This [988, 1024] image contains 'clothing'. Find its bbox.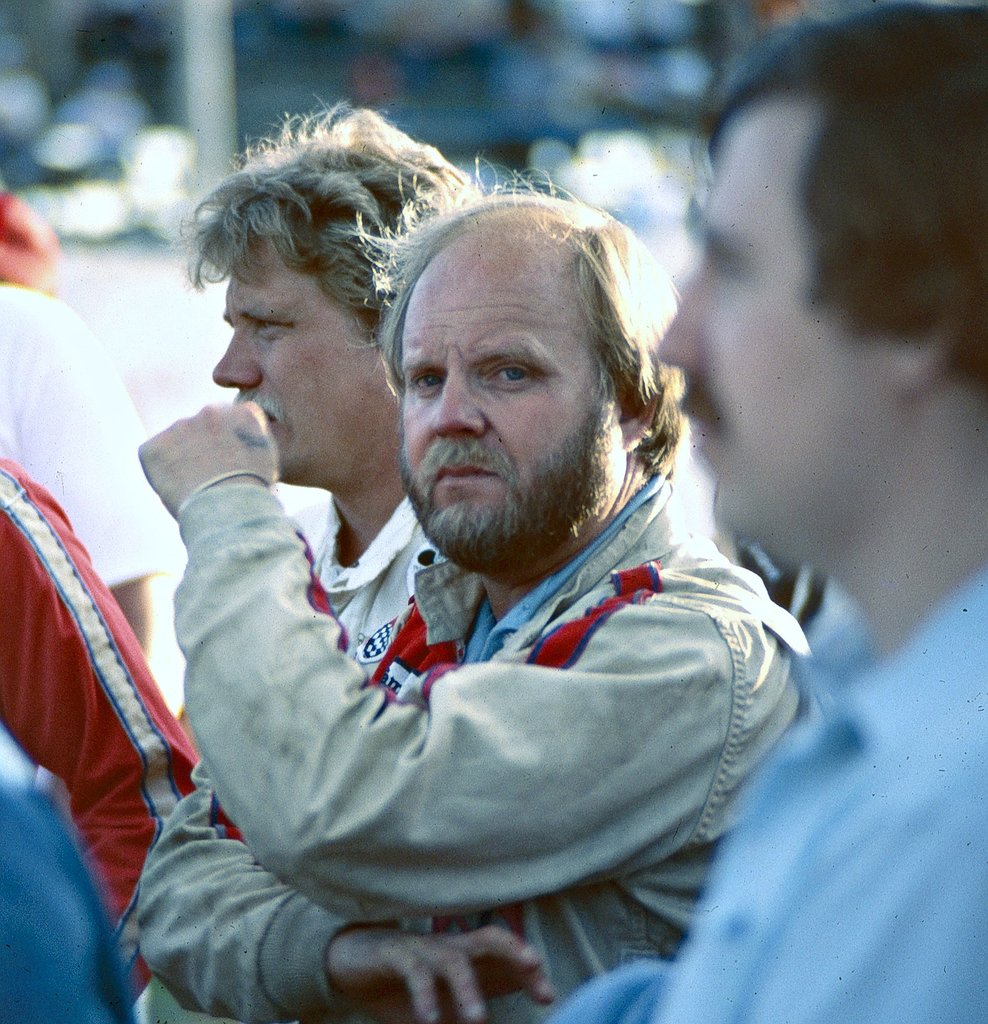
540:550:987:1023.
